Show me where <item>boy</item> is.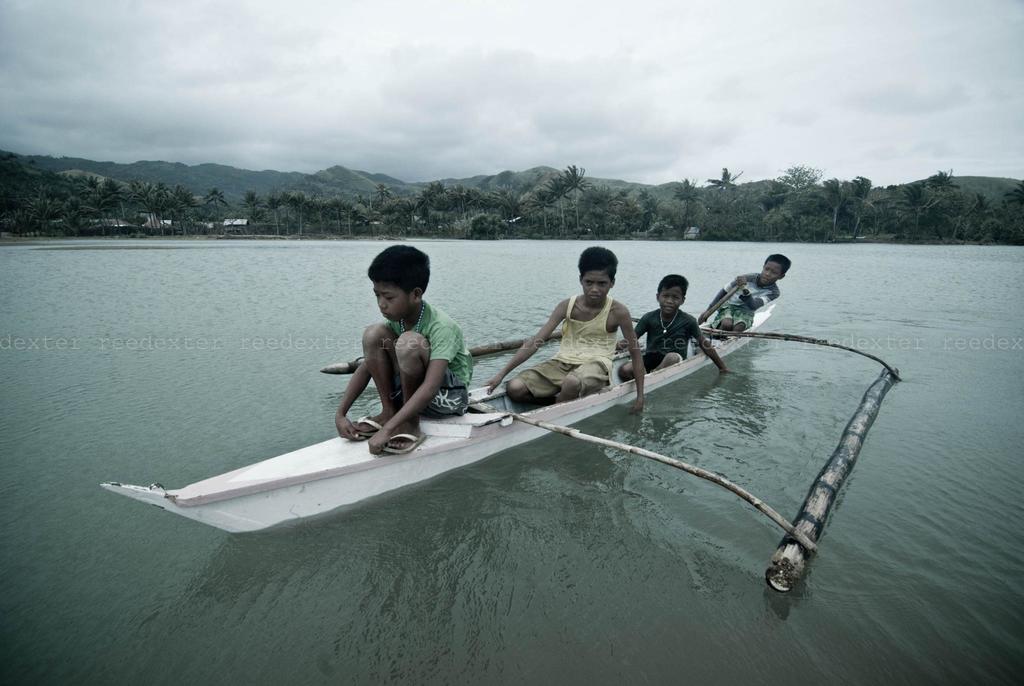
<item>boy</item> is at bbox=(307, 249, 467, 450).
